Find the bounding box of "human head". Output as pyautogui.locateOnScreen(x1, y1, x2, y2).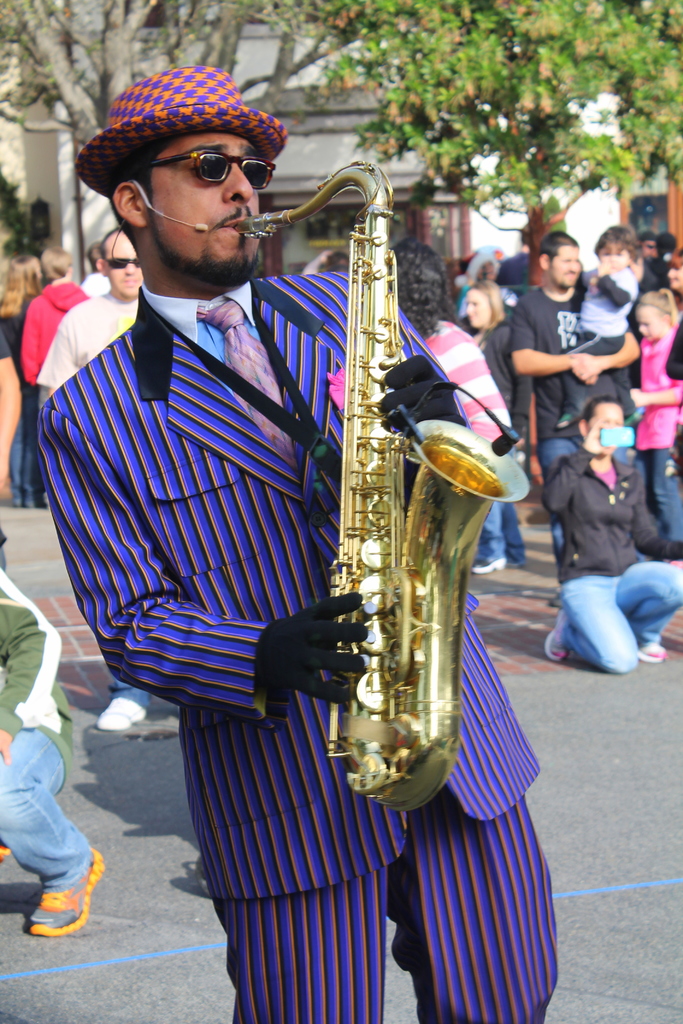
pyautogui.locateOnScreen(459, 246, 498, 283).
